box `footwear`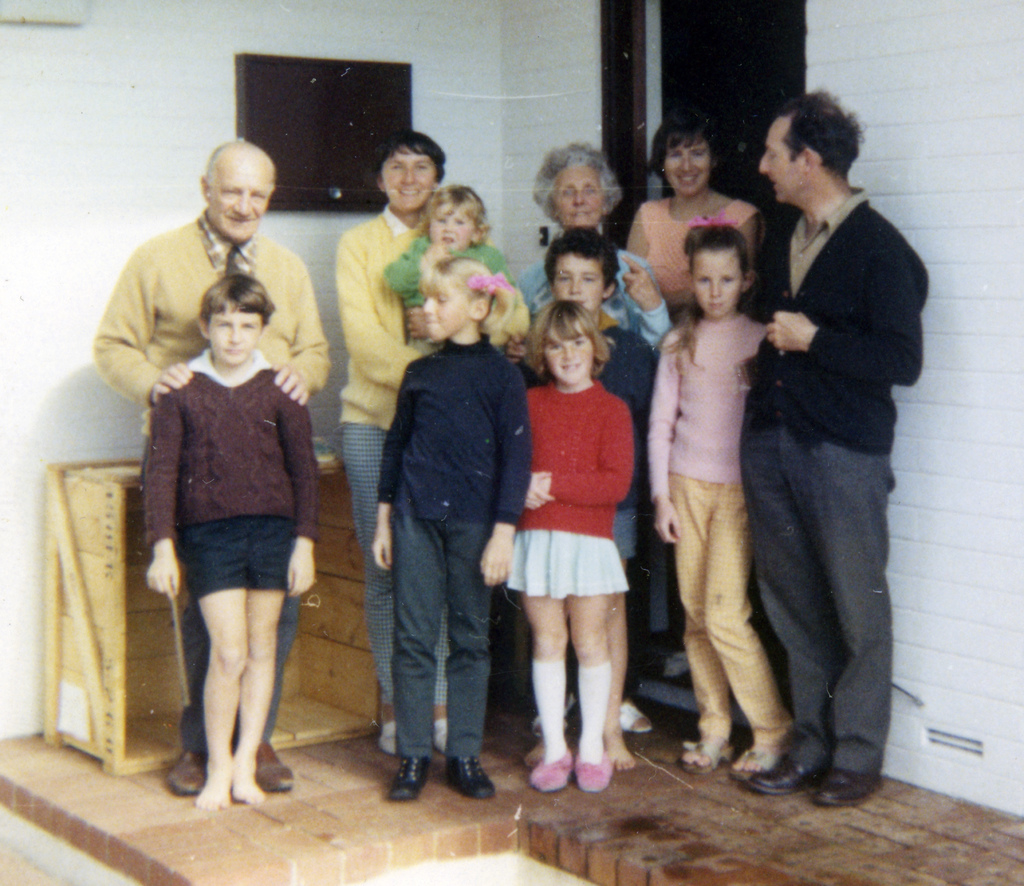
bbox=[742, 723, 806, 785]
